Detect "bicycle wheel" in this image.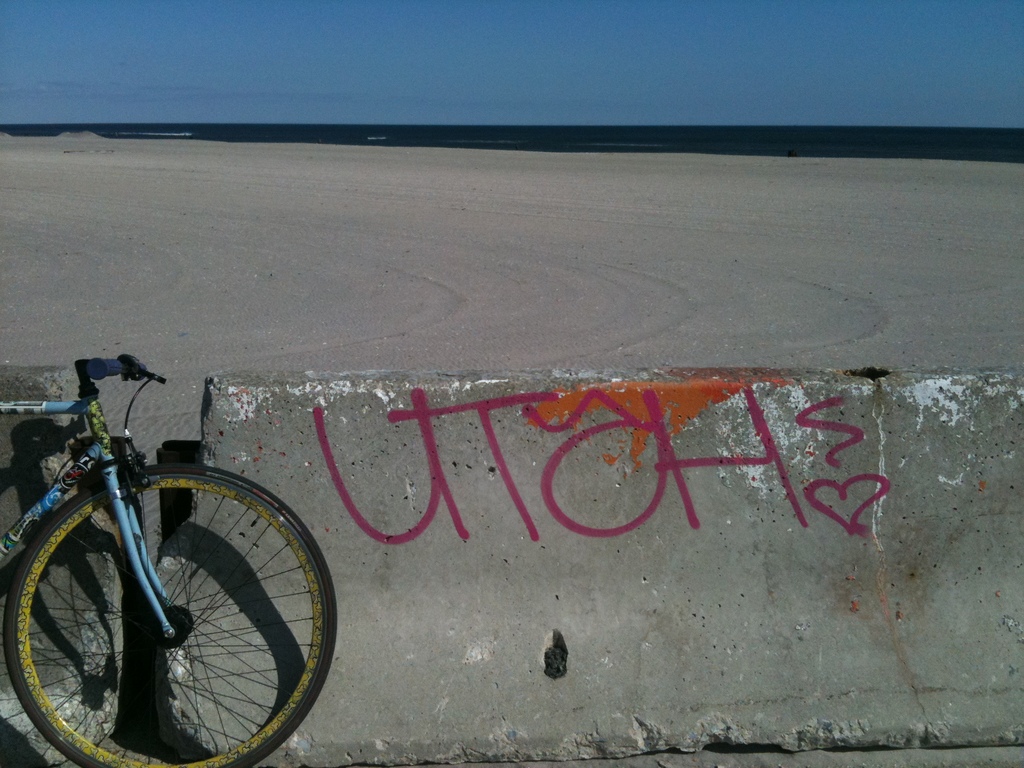
Detection: locate(15, 442, 318, 764).
